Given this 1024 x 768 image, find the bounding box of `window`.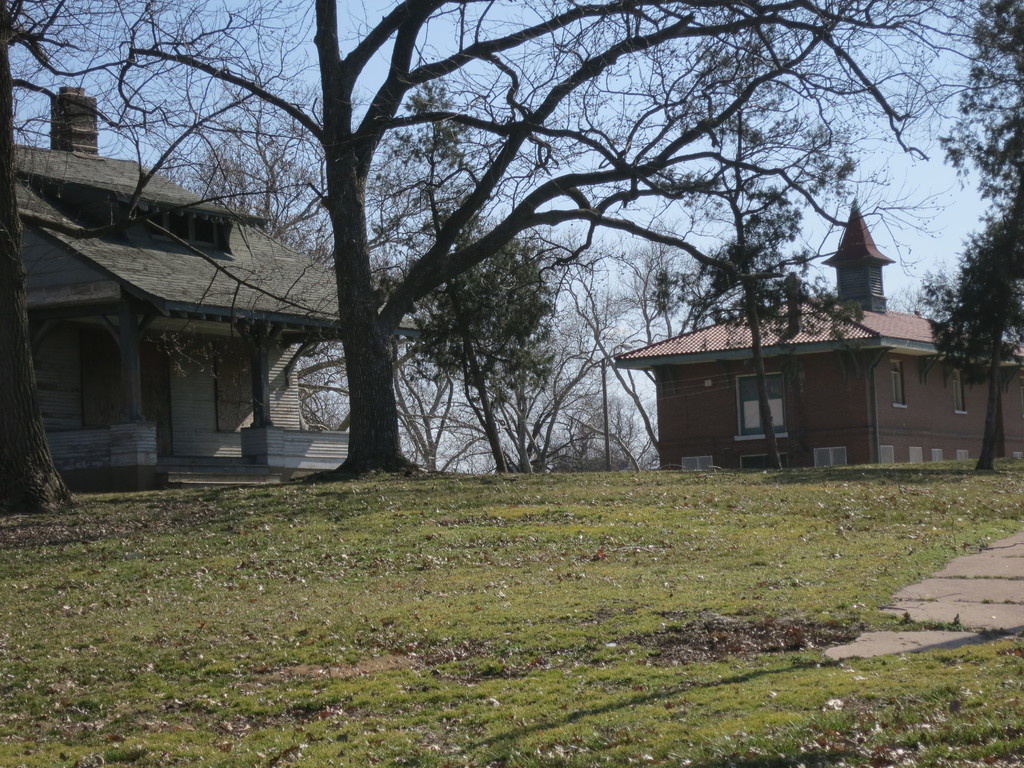
x1=888 y1=360 x2=902 y2=410.
